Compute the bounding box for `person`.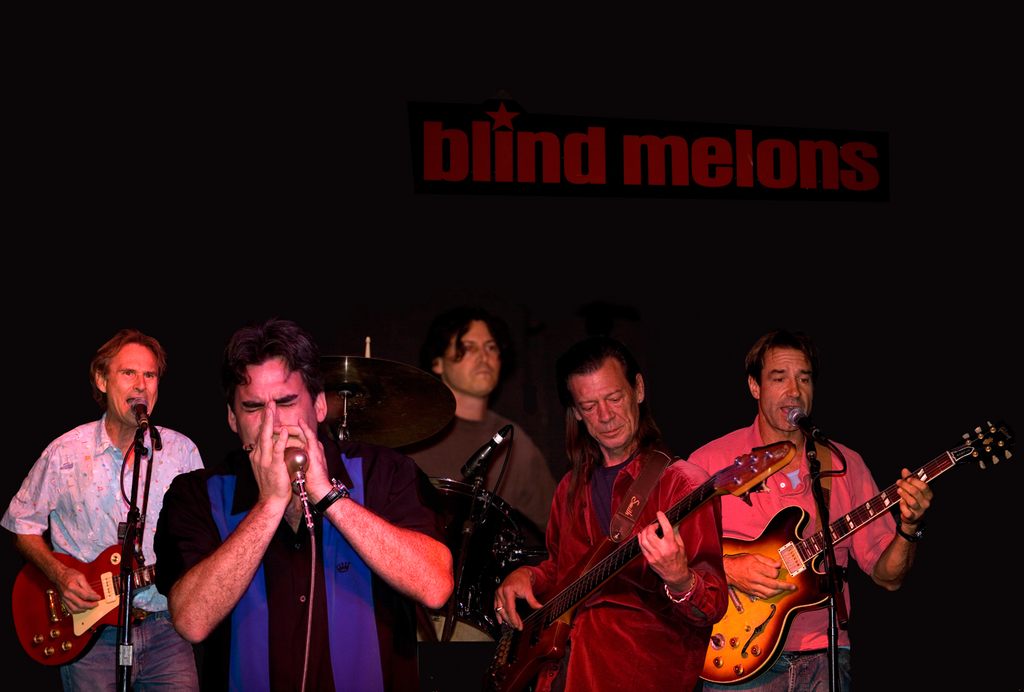
373,305,563,691.
